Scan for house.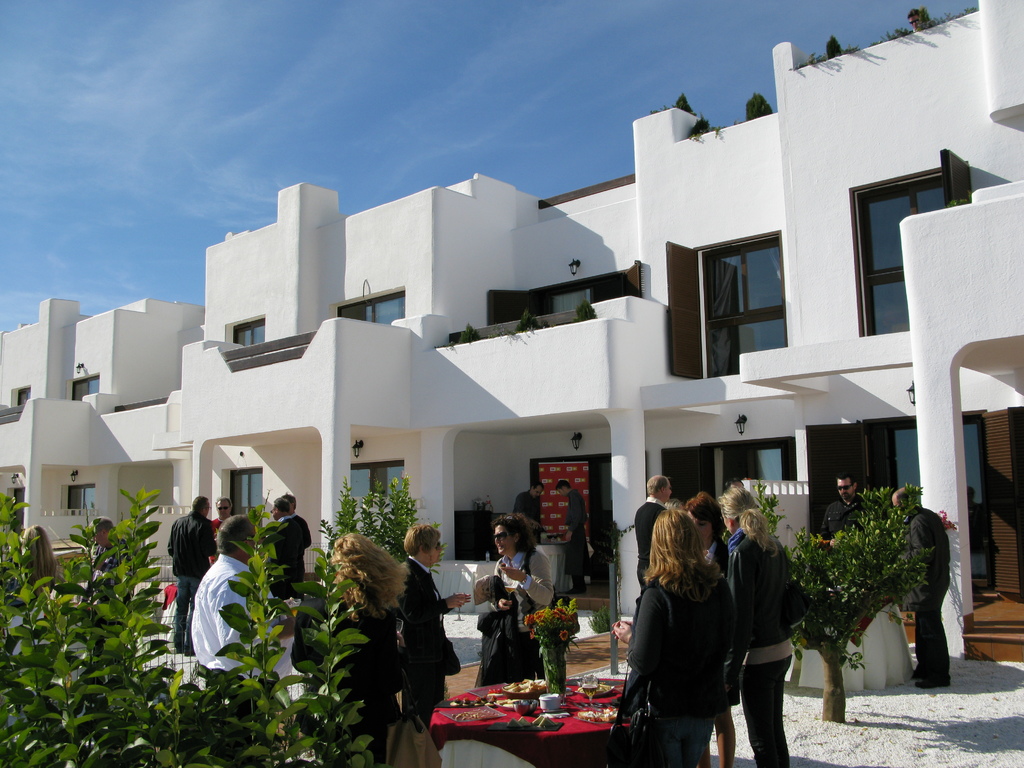
Scan result: left=5, top=0, right=1023, bottom=666.
